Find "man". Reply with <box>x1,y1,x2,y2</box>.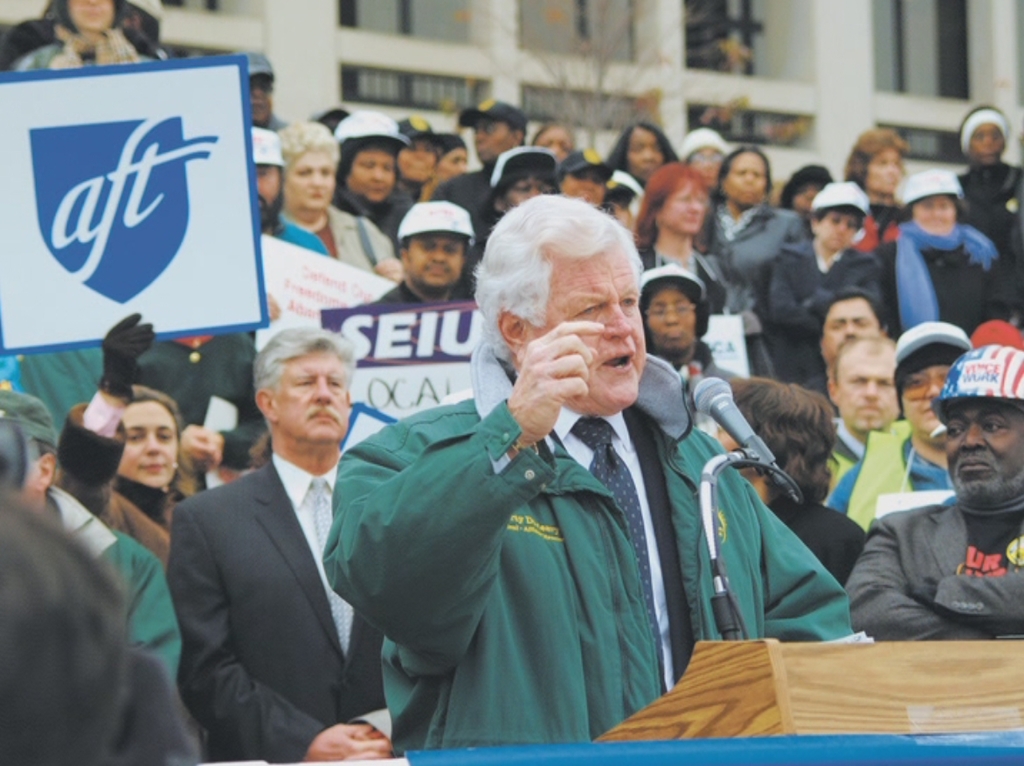
<box>802,288,890,418</box>.
